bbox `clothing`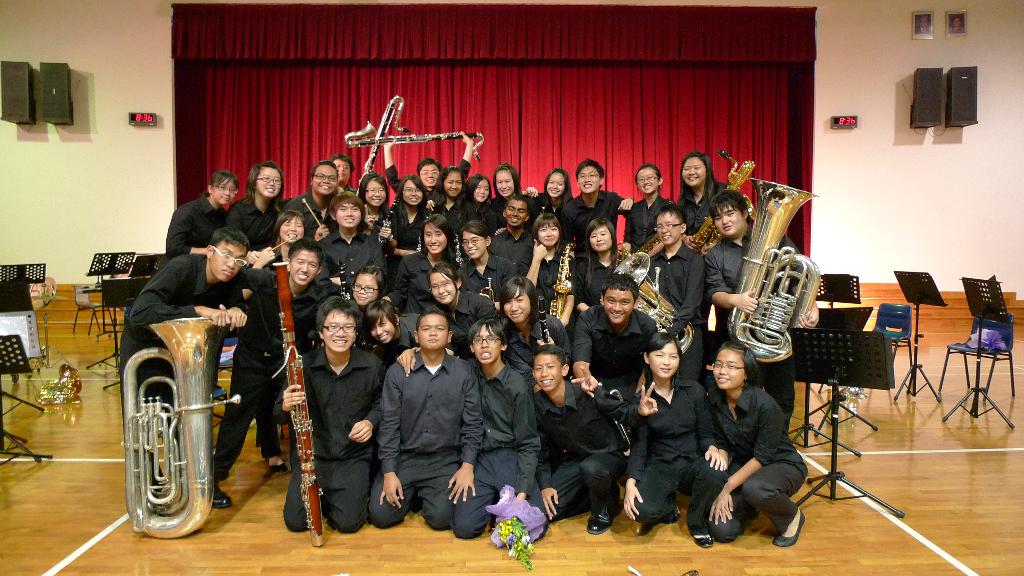
{"left": 383, "top": 188, "right": 436, "bottom": 284}
